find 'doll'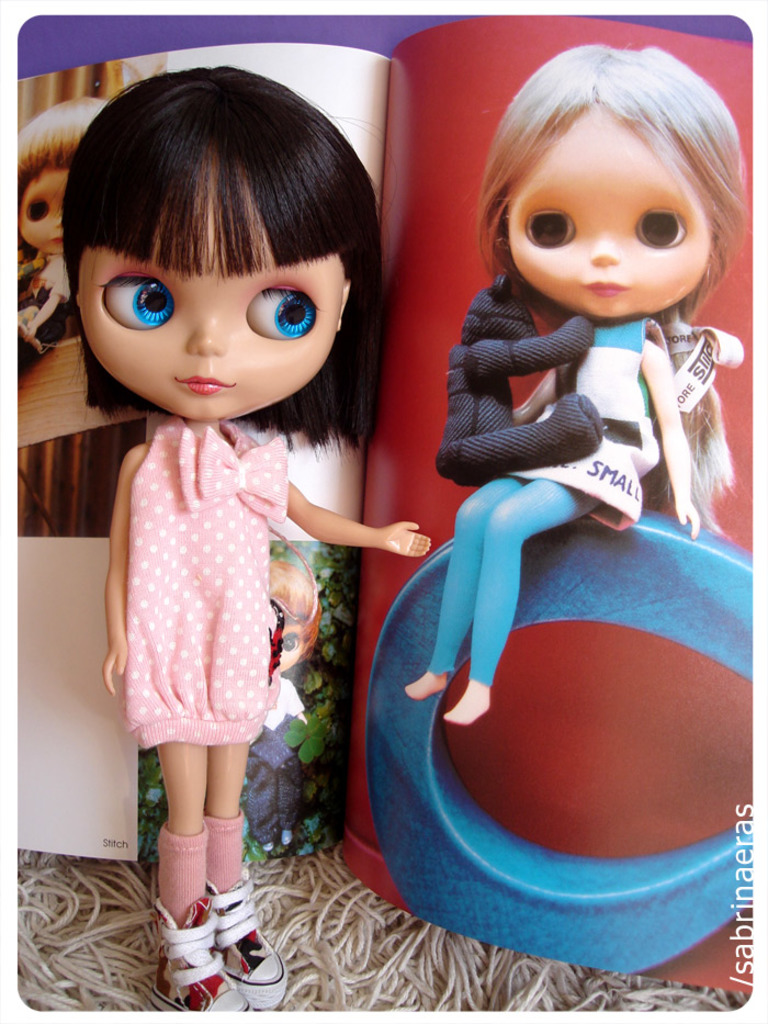
bbox(39, 58, 395, 957)
